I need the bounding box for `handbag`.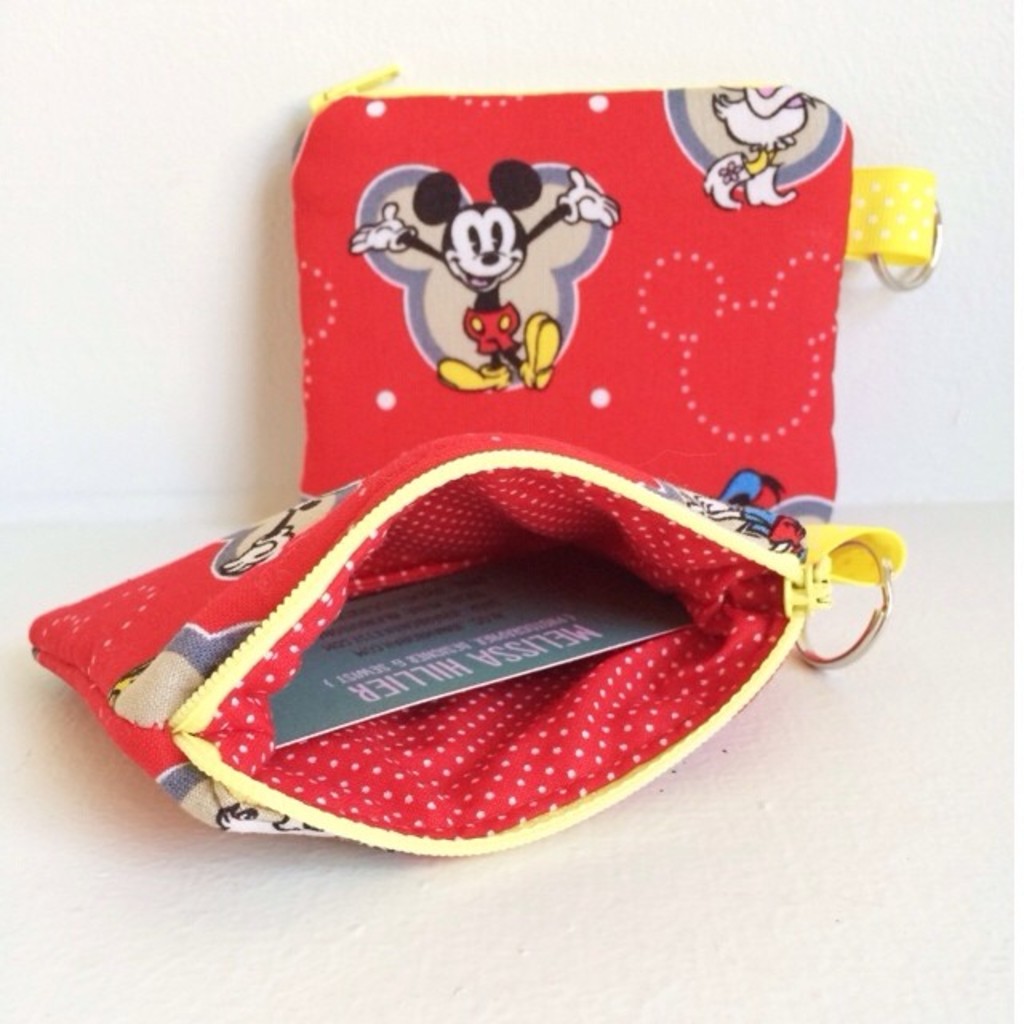
Here it is: (14, 434, 894, 874).
